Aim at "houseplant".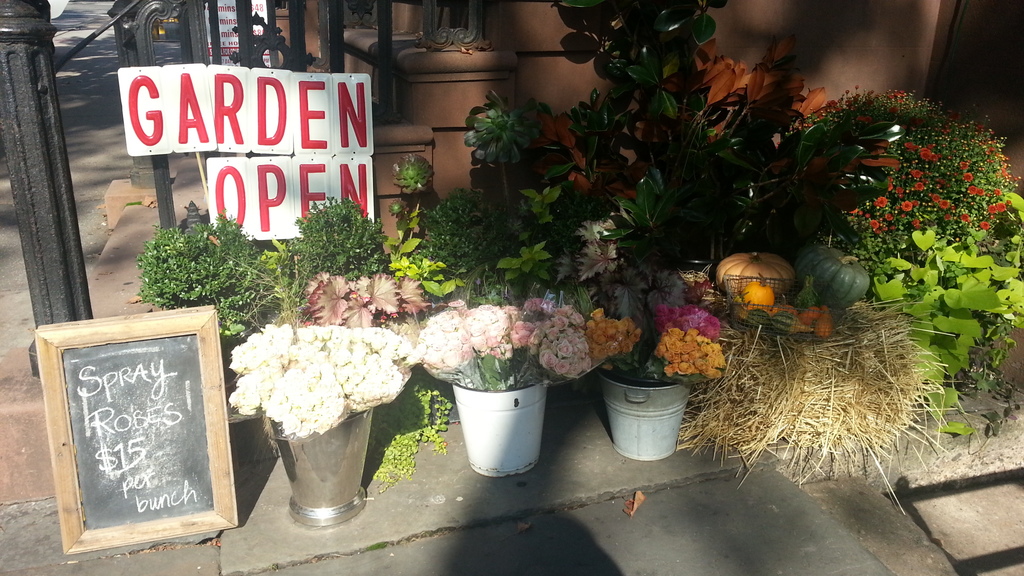
Aimed at box=[595, 316, 735, 461].
